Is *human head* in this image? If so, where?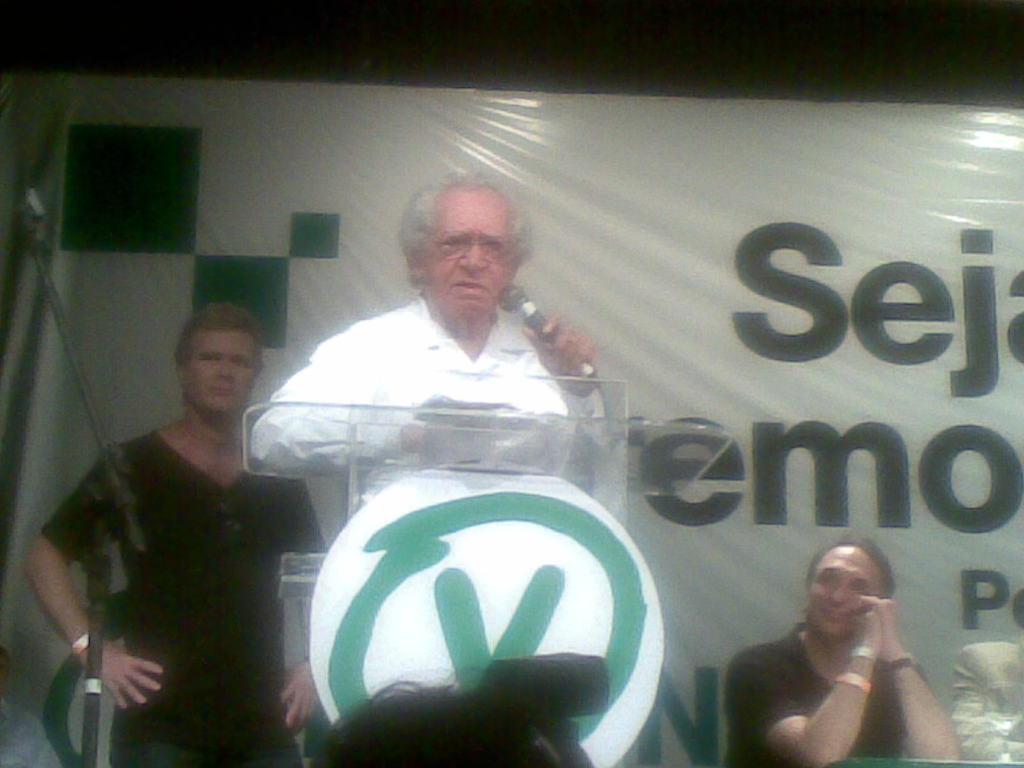
Yes, at <region>800, 537, 897, 639</region>.
